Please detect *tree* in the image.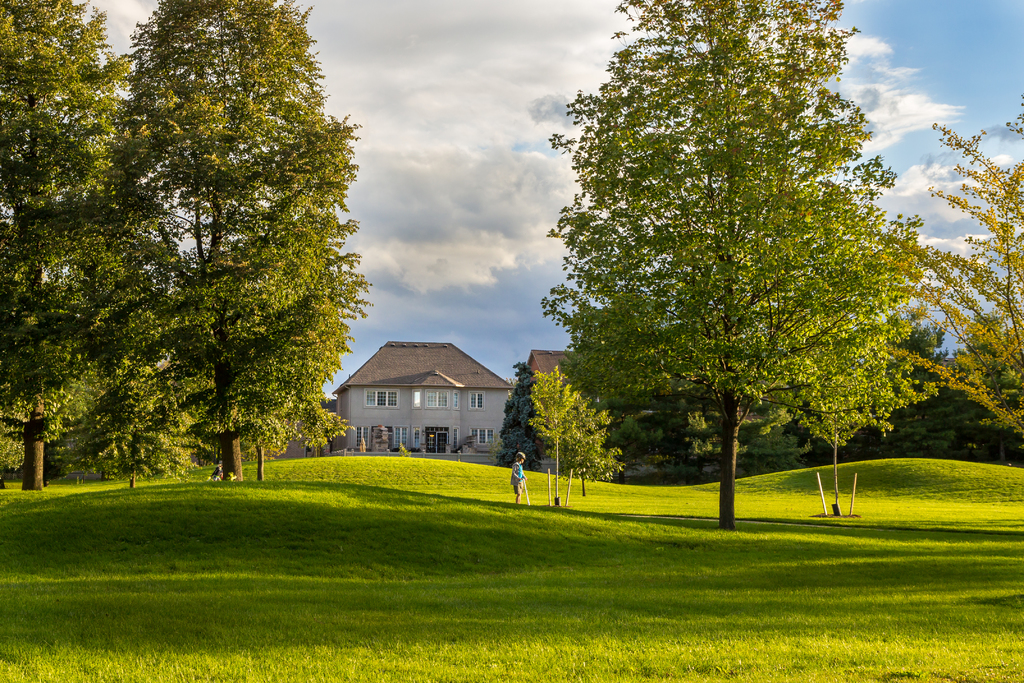
left=881, top=92, right=1023, bottom=442.
